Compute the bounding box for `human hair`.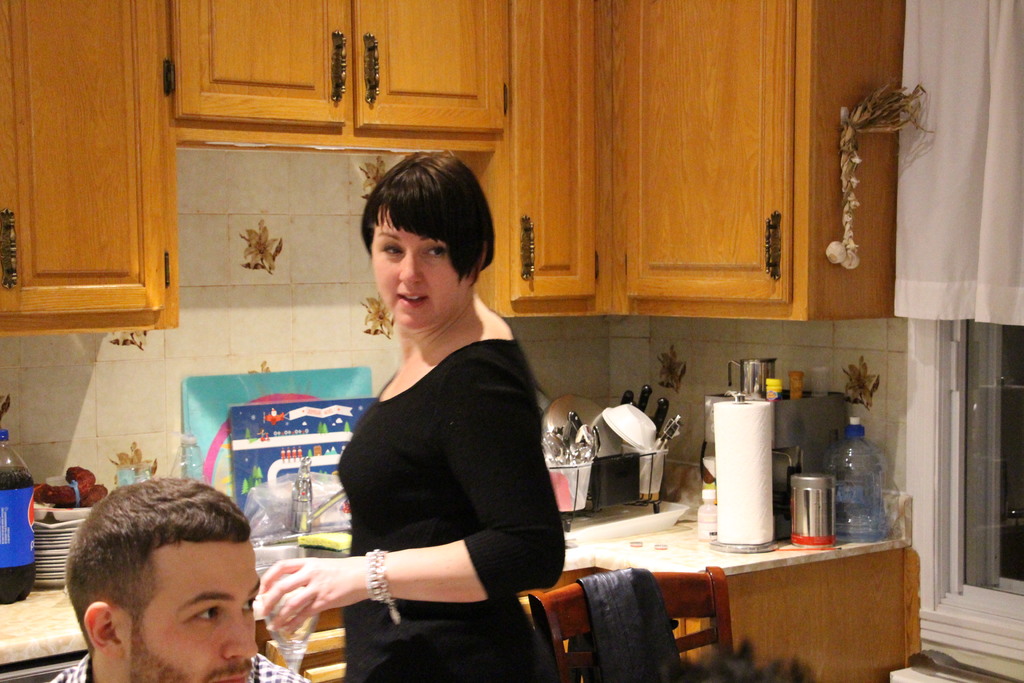
region(58, 491, 230, 669).
